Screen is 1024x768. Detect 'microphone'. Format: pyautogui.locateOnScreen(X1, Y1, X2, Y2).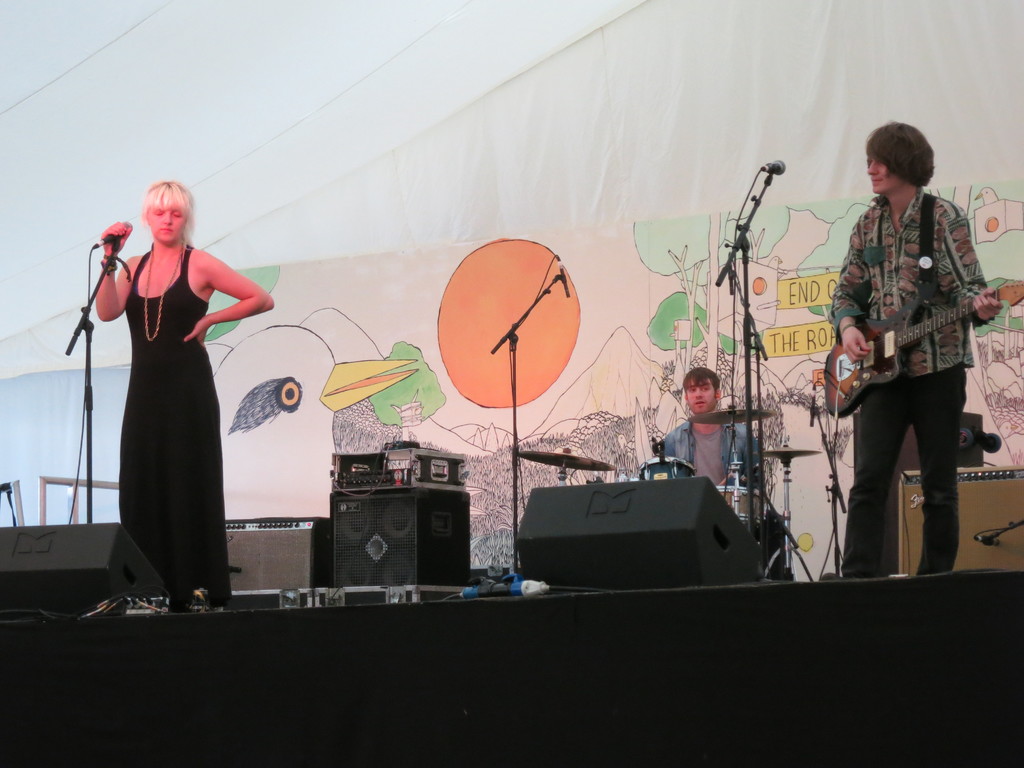
pyautogui.locateOnScreen(556, 257, 572, 294).
